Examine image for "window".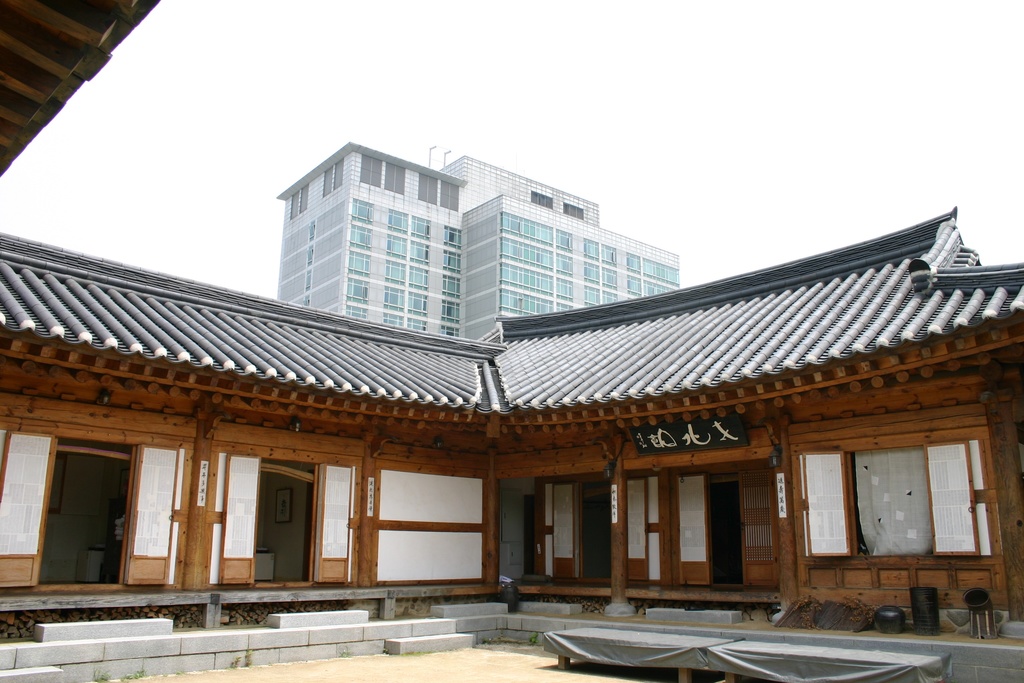
Examination result: (556,250,575,277).
